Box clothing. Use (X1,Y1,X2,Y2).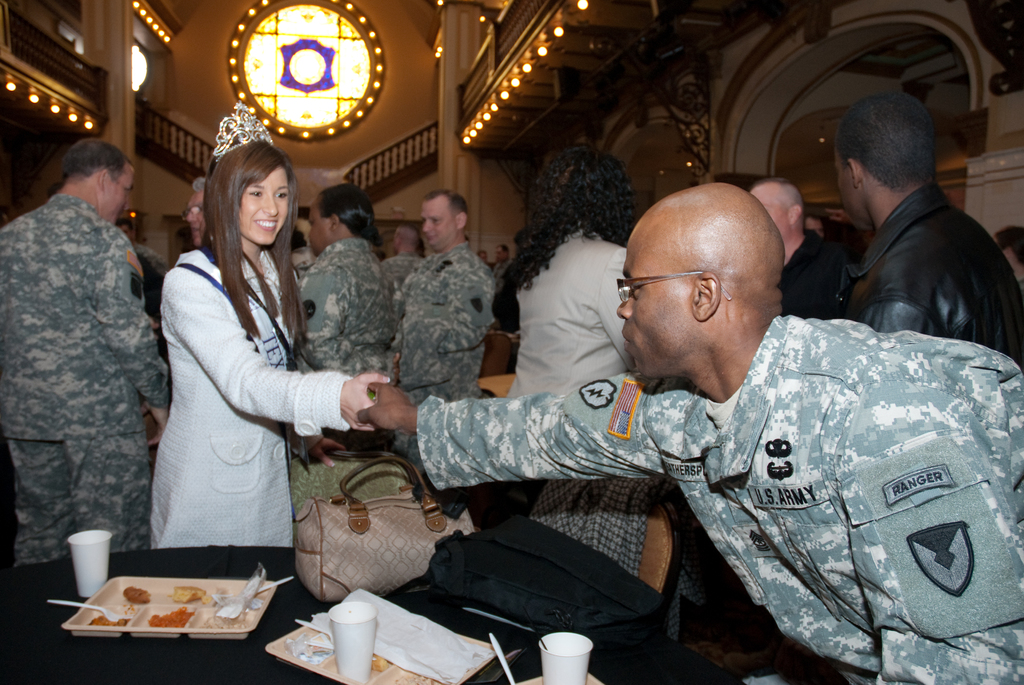
(305,233,389,462).
